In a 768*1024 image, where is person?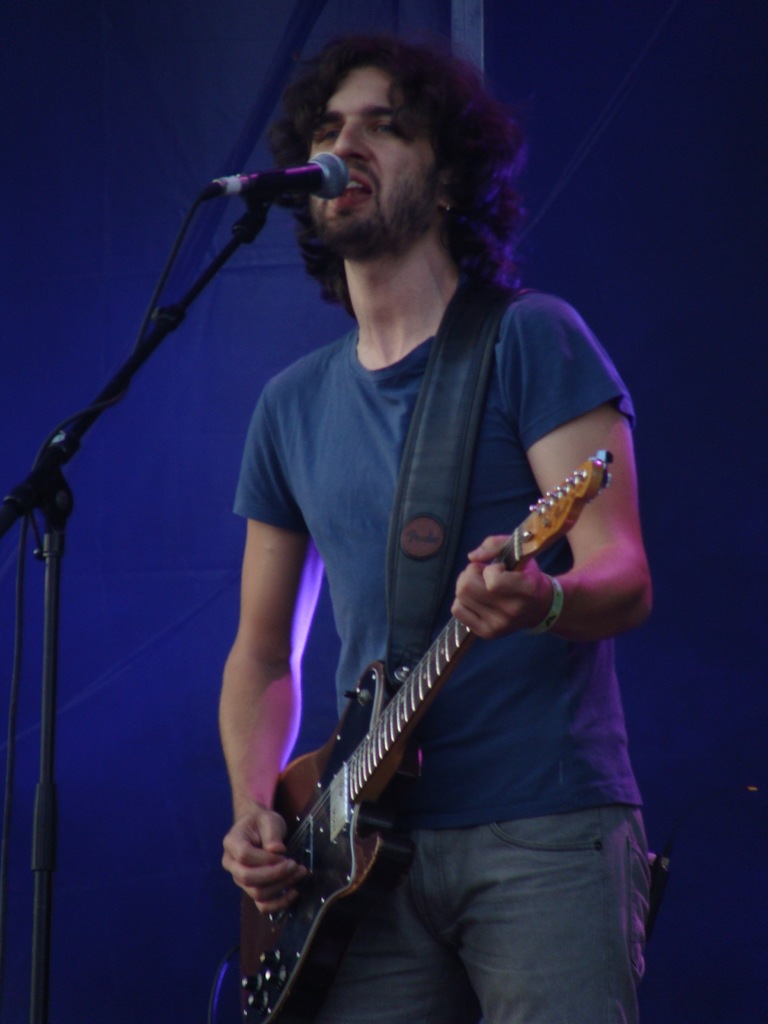
[x1=213, y1=26, x2=651, y2=1023].
